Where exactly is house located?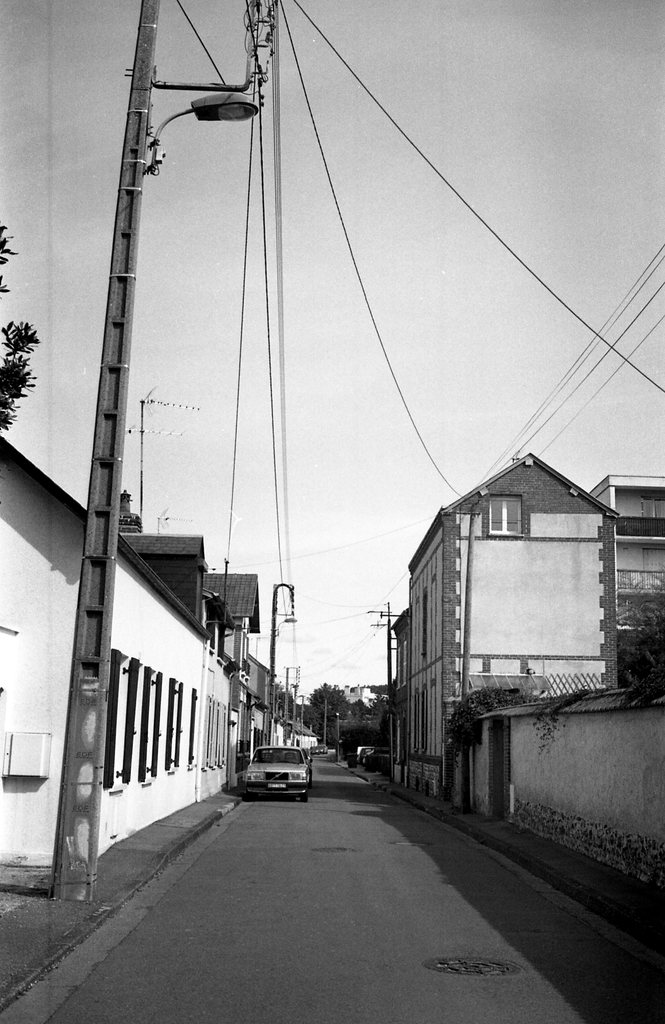
Its bounding box is 386 461 627 740.
